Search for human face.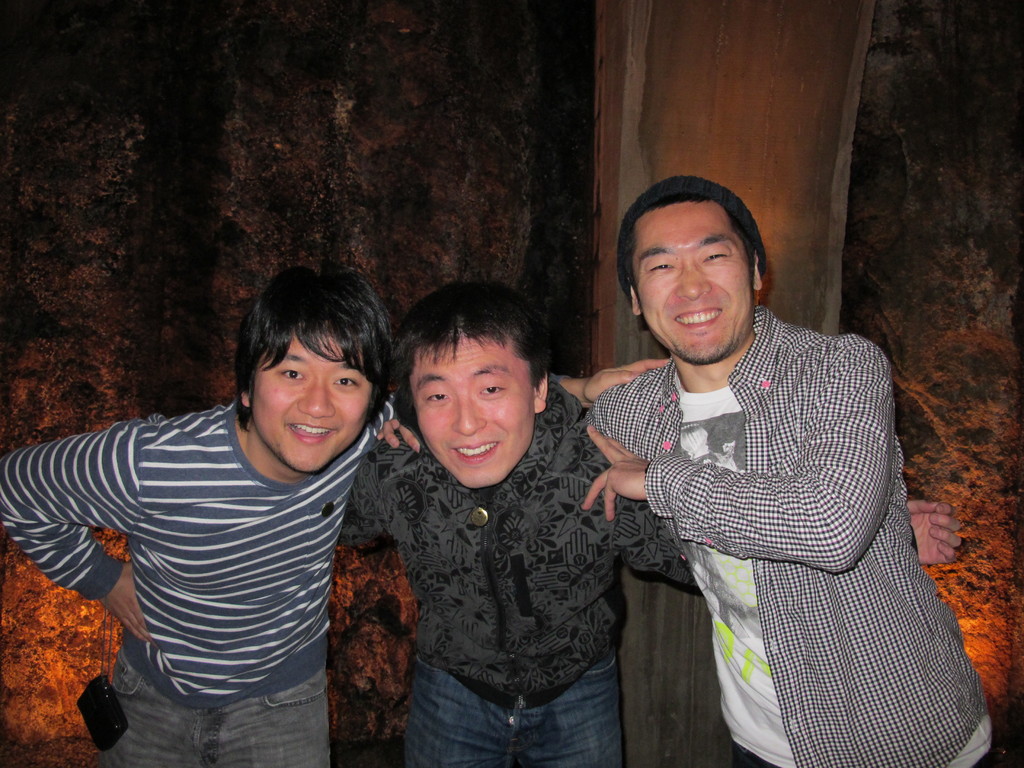
Found at <region>252, 331, 376, 470</region>.
